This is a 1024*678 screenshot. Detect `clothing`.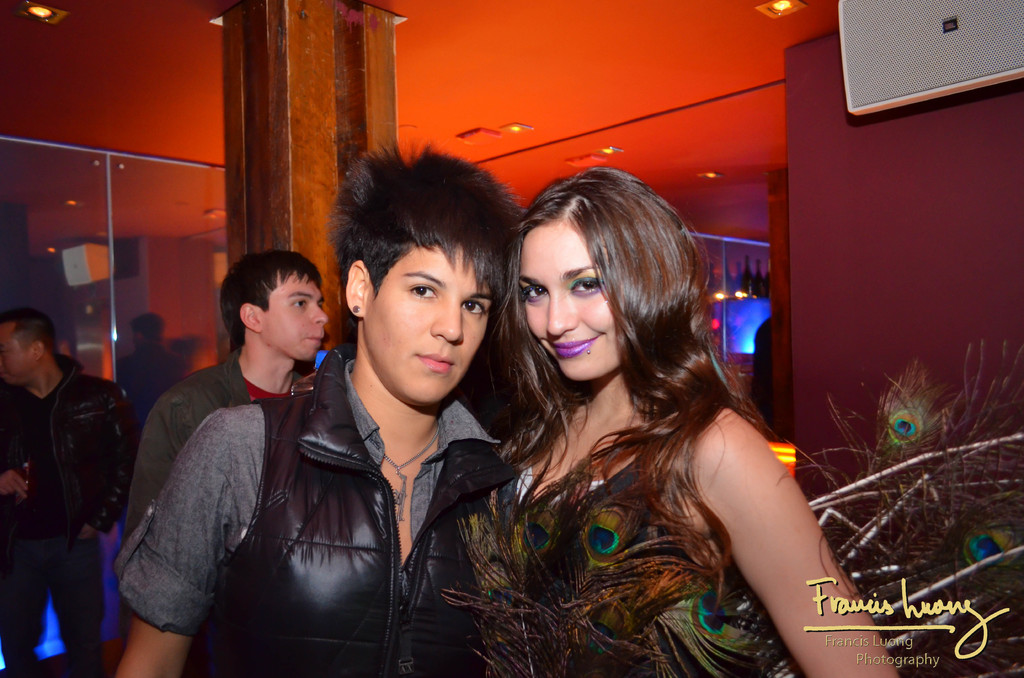
locate(0, 371, 122, 677).
